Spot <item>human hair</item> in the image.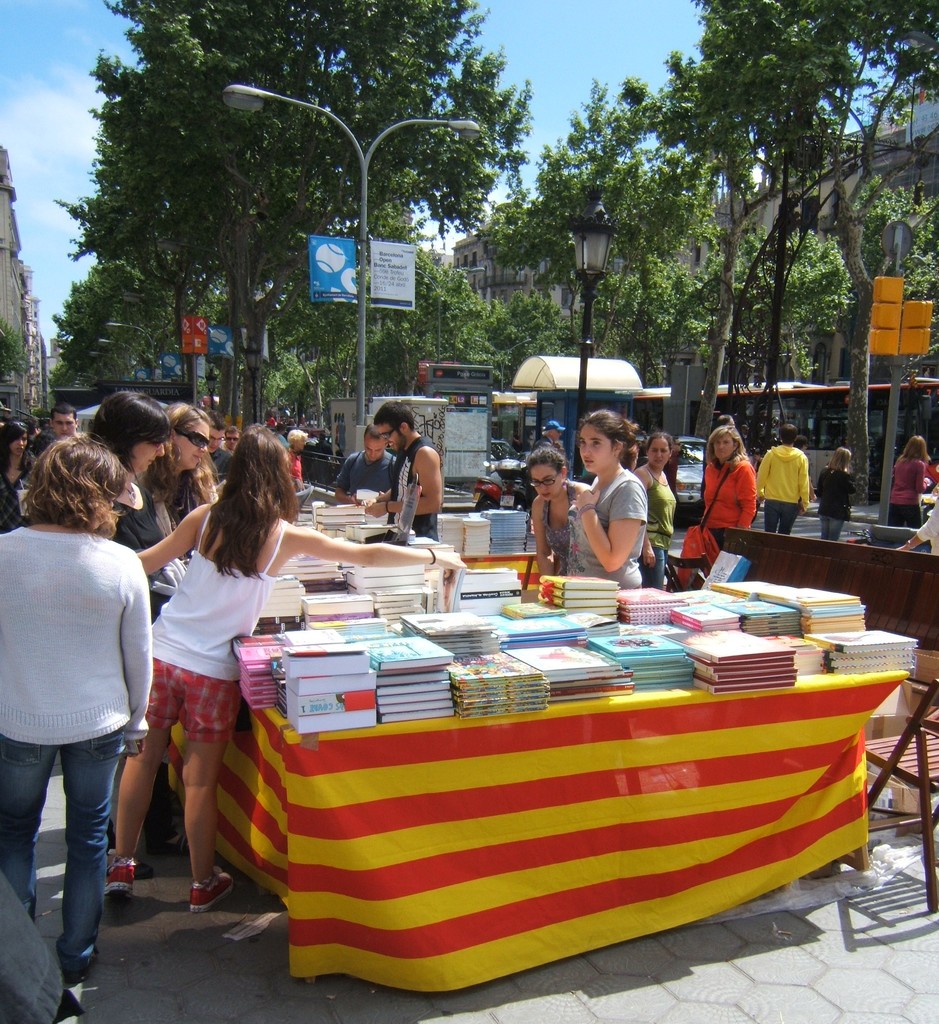
<item>human hair</item> found at 830,447,854,476.
